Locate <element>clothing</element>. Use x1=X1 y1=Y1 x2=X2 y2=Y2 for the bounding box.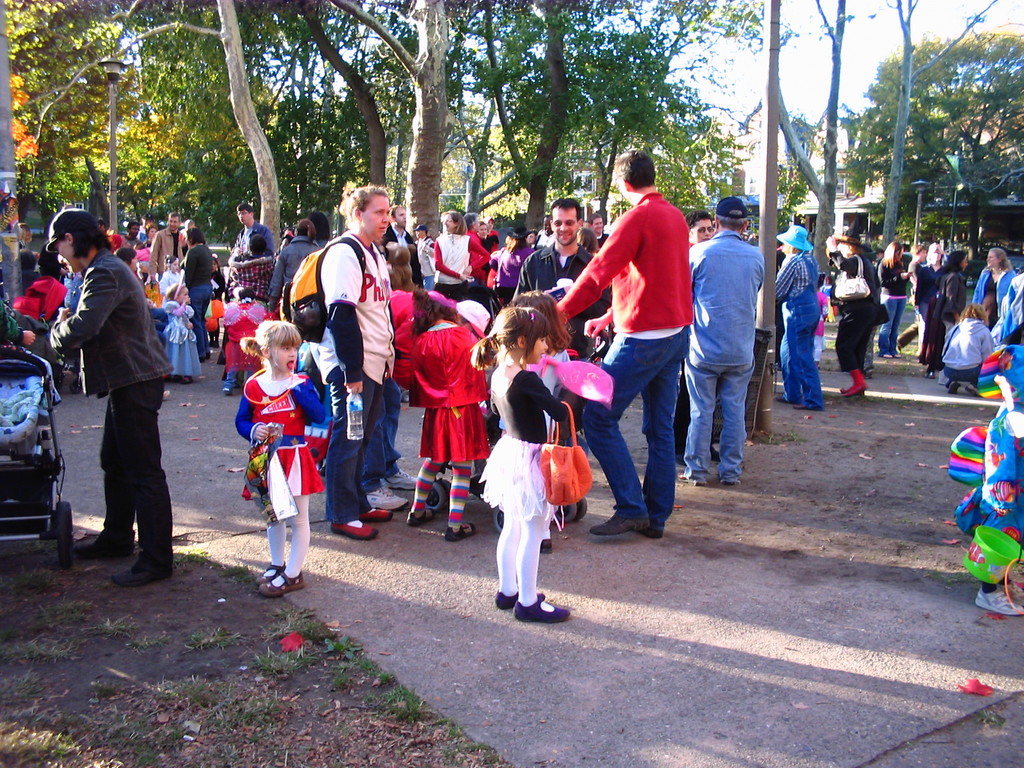
x1=312 y1=233 x2=403 y2=521.
